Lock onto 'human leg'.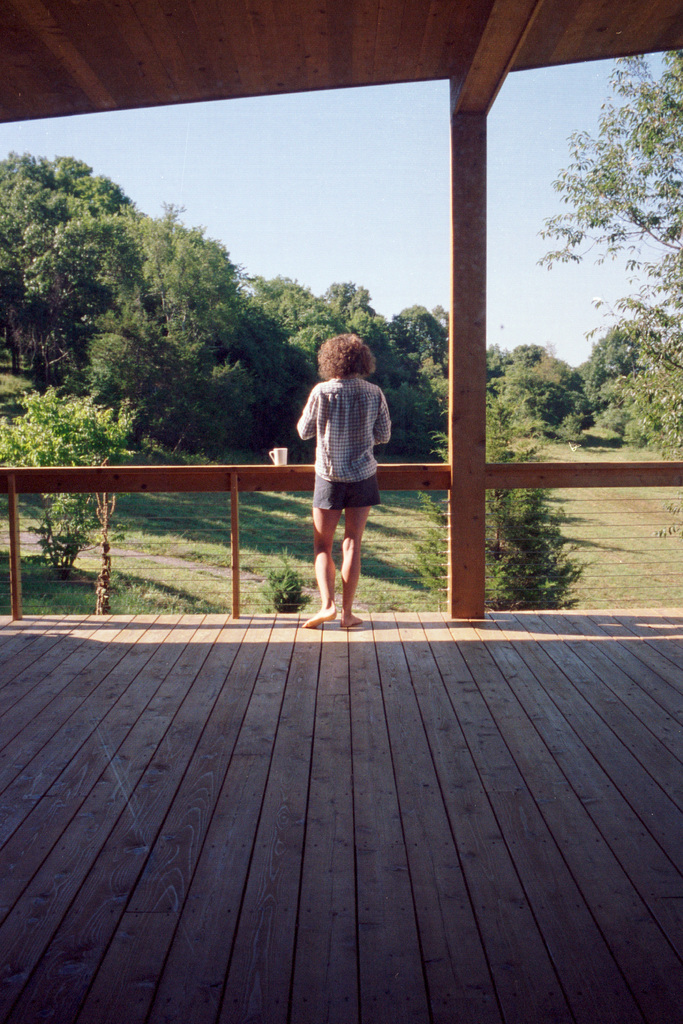
Locked: 337, 504, 371, 627.
